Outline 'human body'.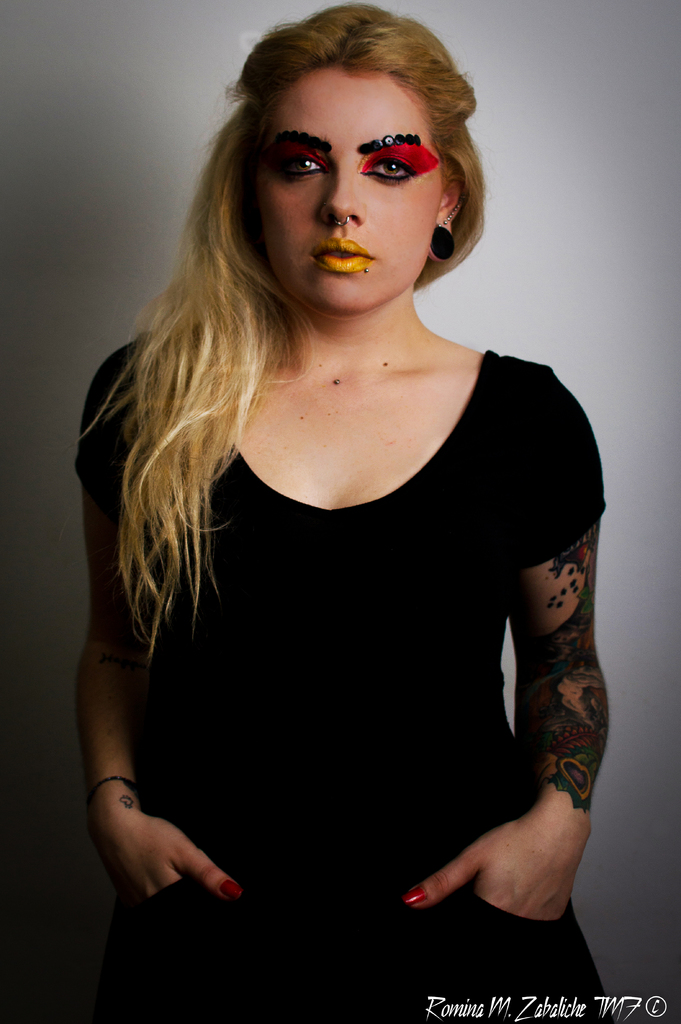
Outline: {"left": 22, "top": 80, "right": 649, "bottom": 975}.
